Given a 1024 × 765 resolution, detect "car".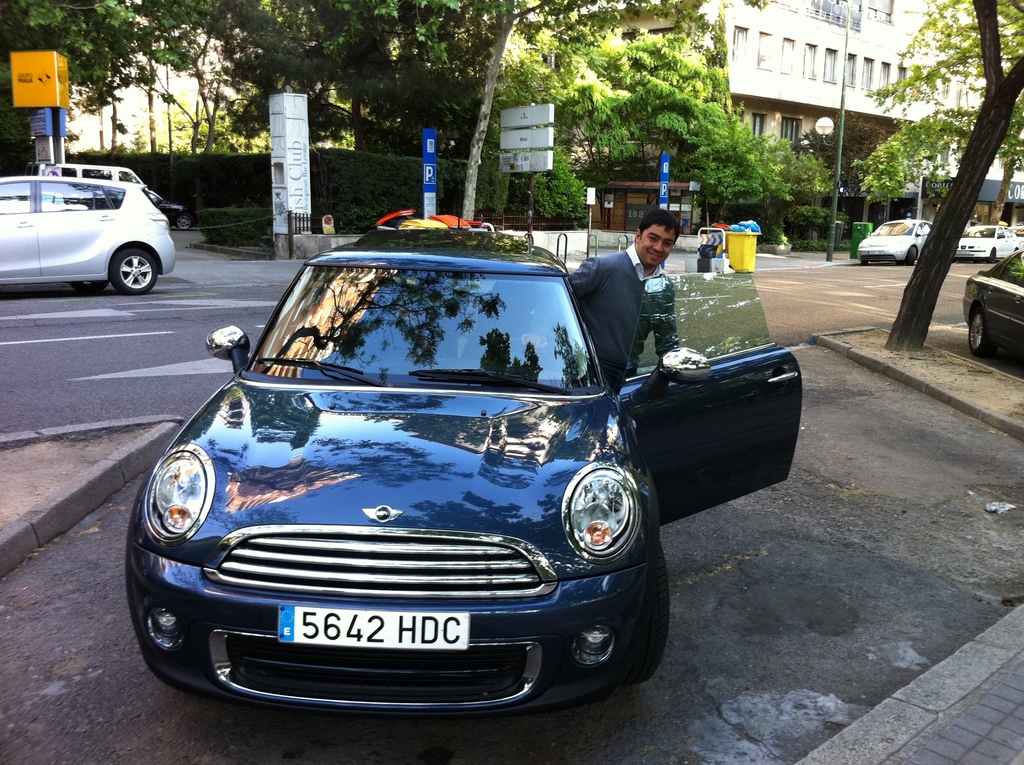
{"x1": 0, "y1": 175, "x2": 175, "y2": 300}.
